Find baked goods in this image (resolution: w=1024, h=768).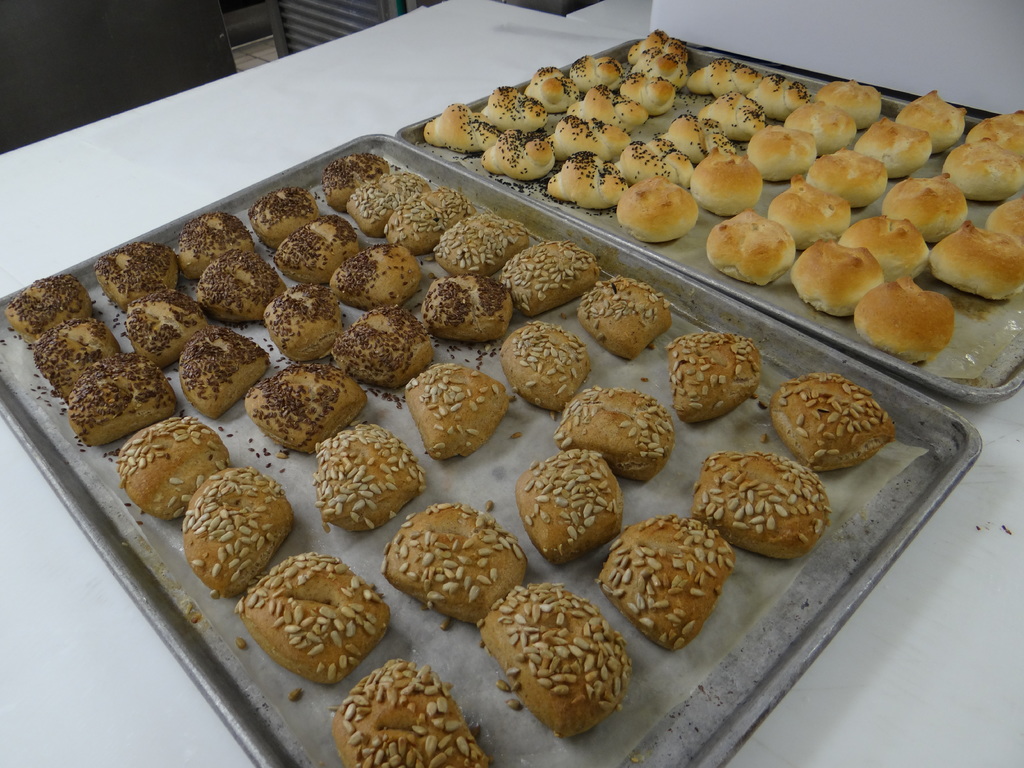
[381,503,533,622].
